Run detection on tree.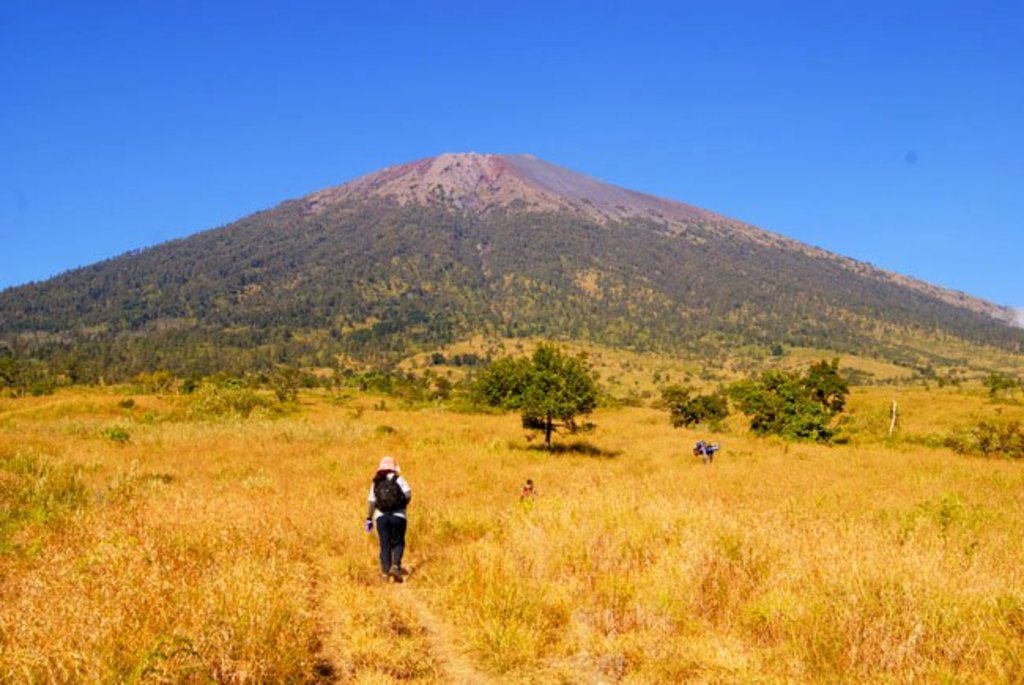
Result: 458/342/602/447.
